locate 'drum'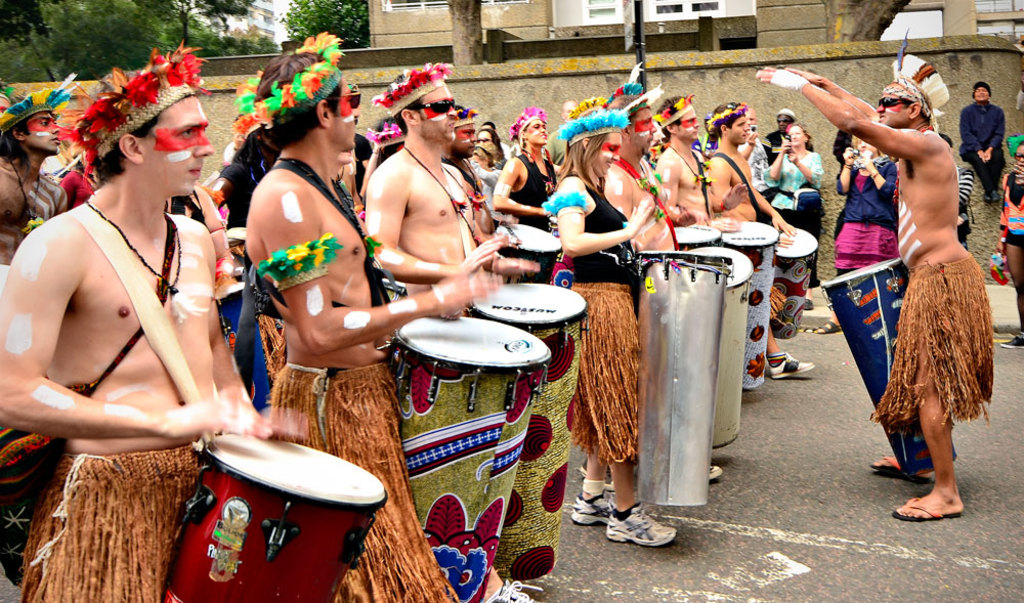
x1=633 y1=243 x2=733 y2=505
